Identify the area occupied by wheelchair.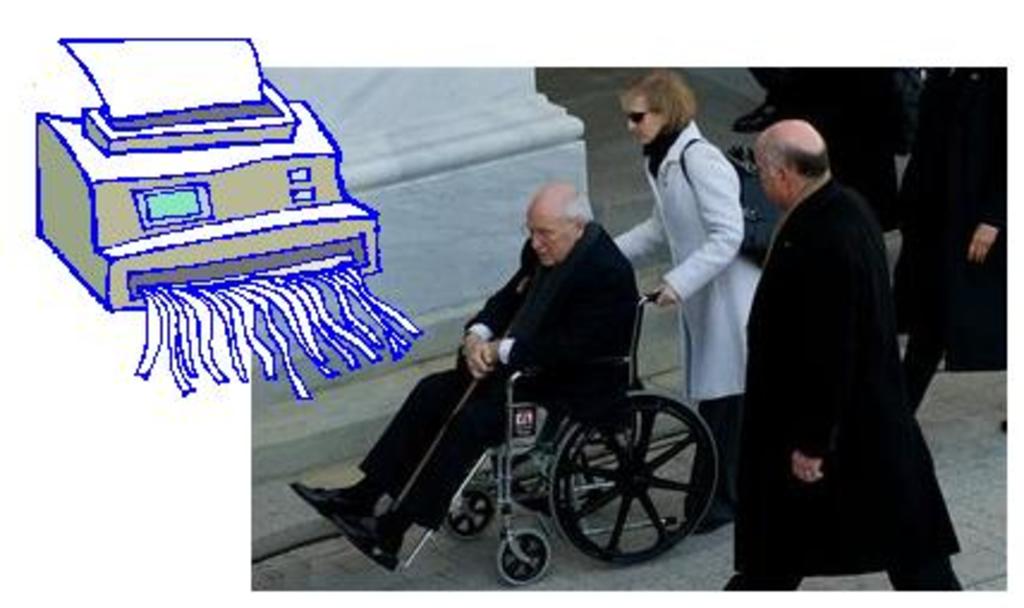
Area: bbox=[340, 290, 720, 584].
